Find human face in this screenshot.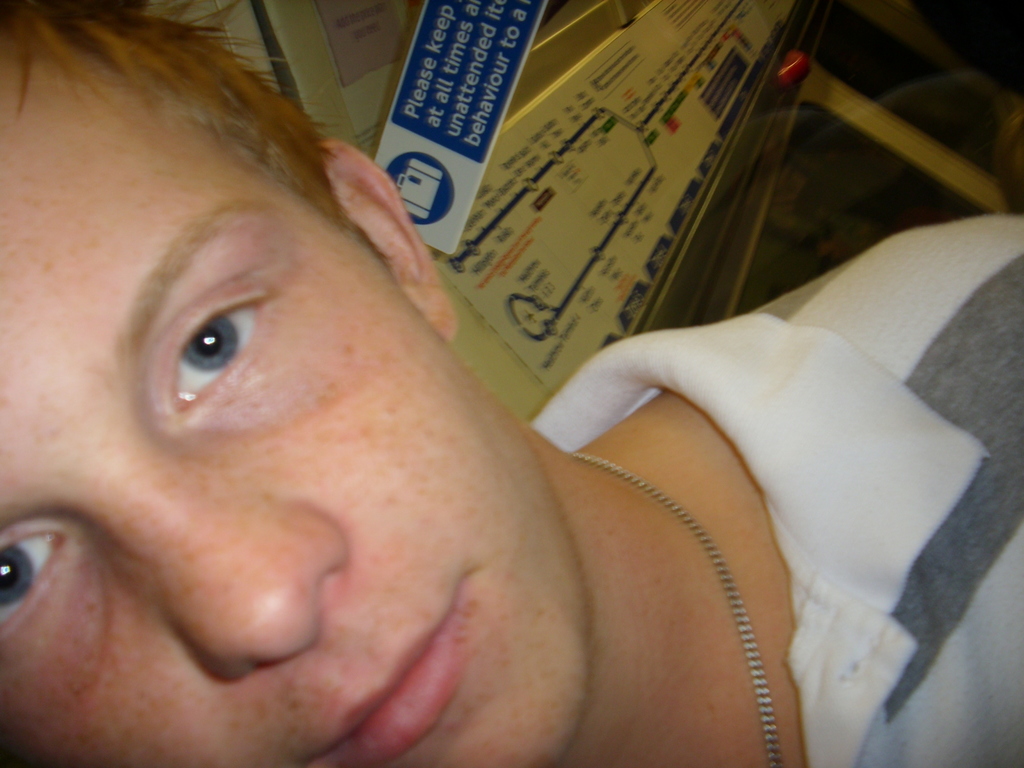
The bounding box for human face is 0,47,585,767.
